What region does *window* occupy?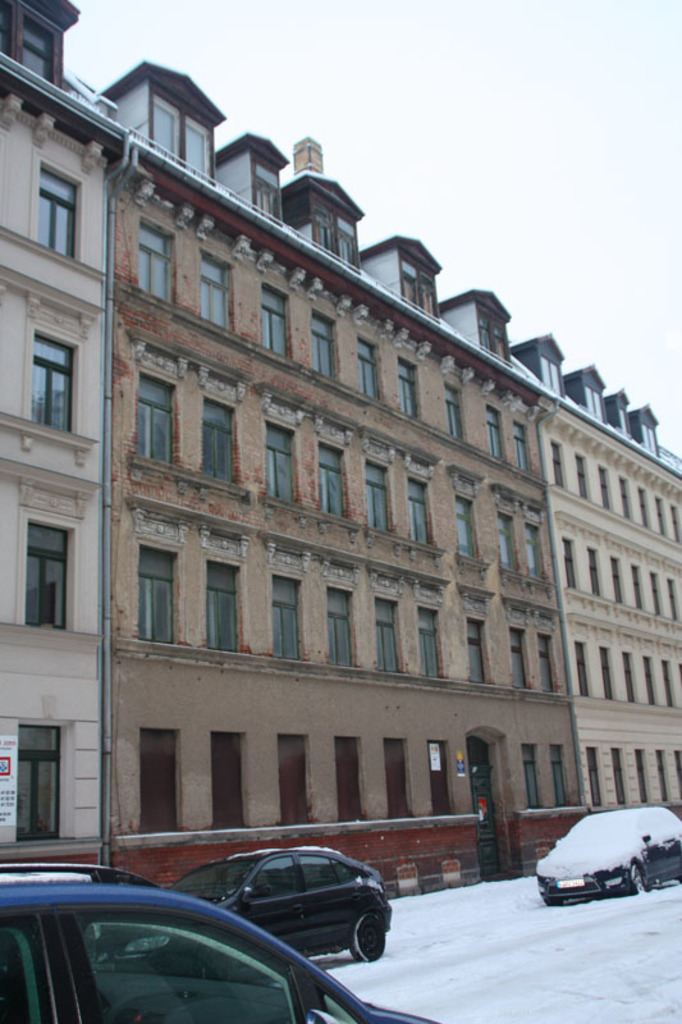
x1=653, y1=746, x2=670, y2=803.
